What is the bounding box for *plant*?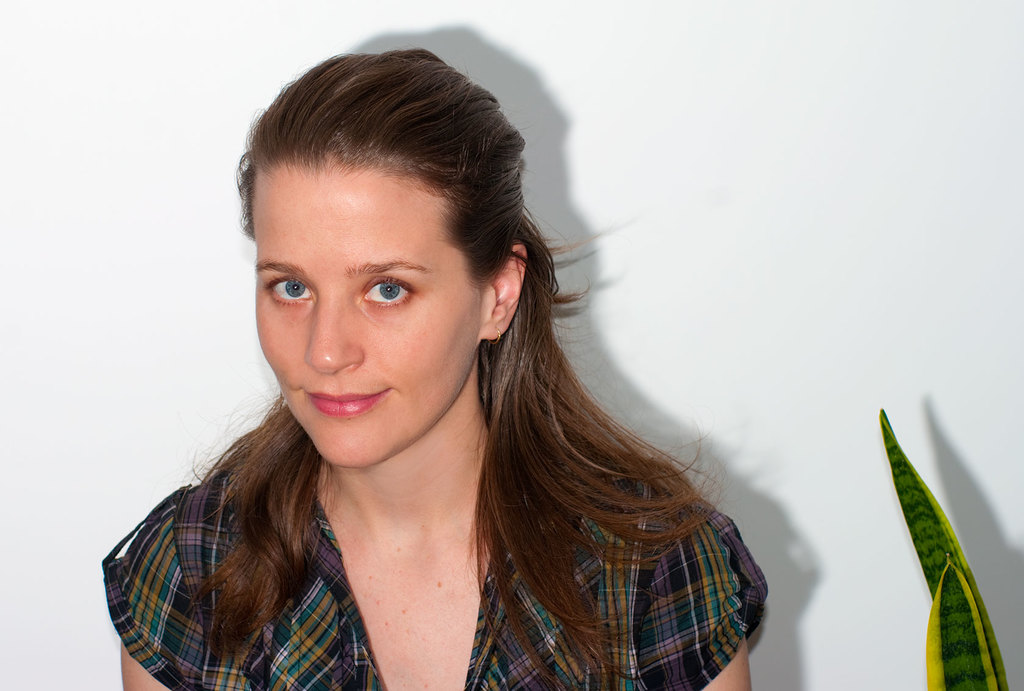
bbox=[884, 409, 1021, 690].
